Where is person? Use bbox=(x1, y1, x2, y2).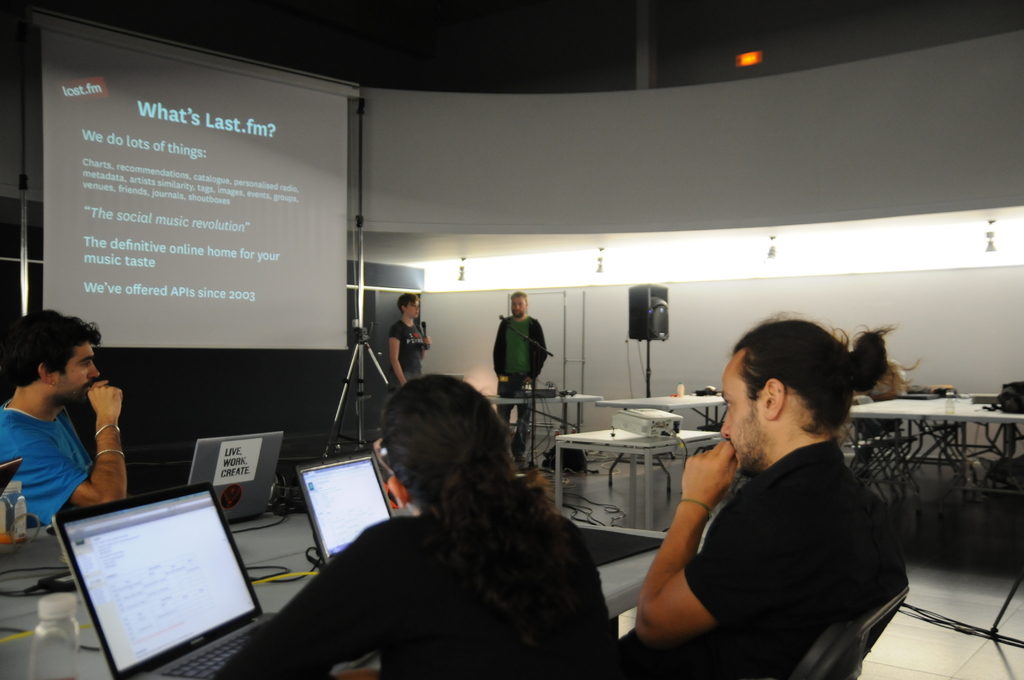
bbox=(494, 289, 552, 469).
